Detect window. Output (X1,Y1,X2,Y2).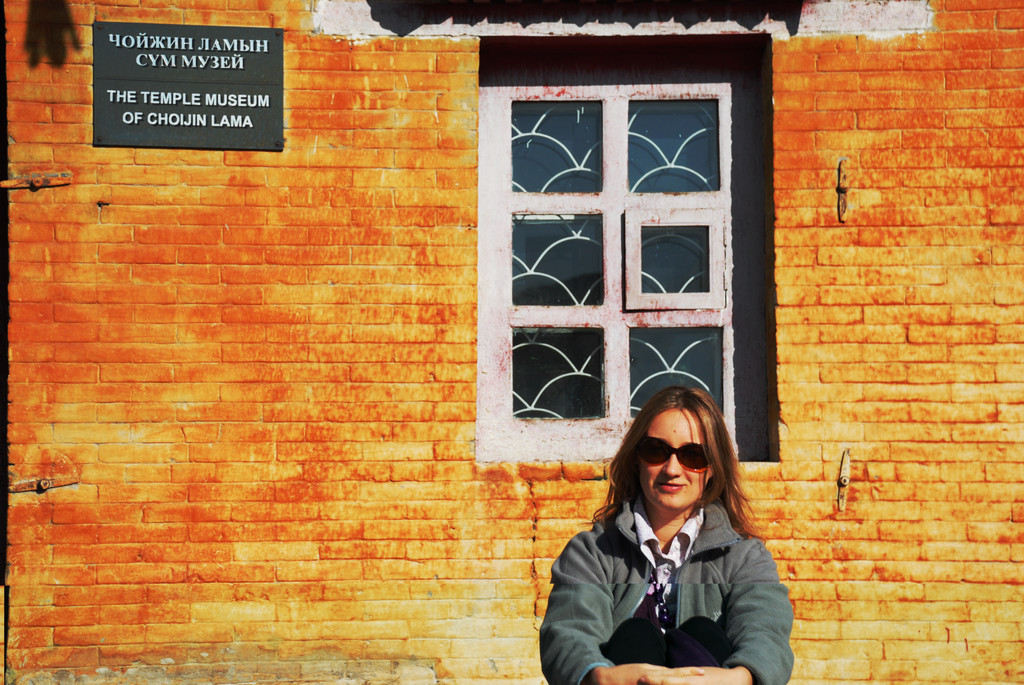
(508,60,760,492).
